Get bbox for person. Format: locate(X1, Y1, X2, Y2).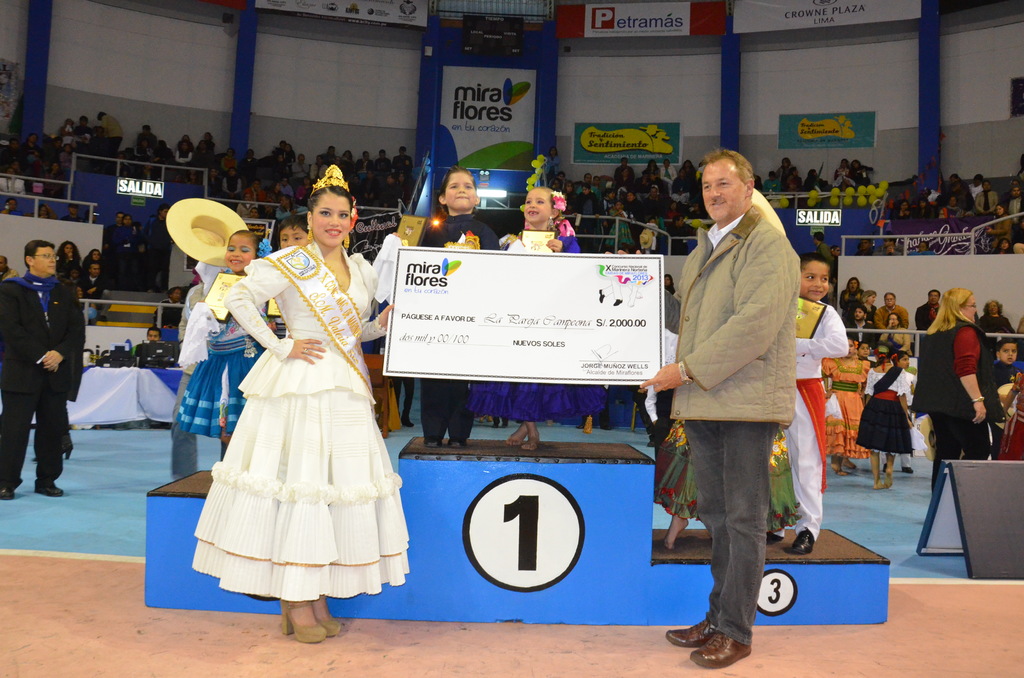
locate(0, 238, 85, 507).
